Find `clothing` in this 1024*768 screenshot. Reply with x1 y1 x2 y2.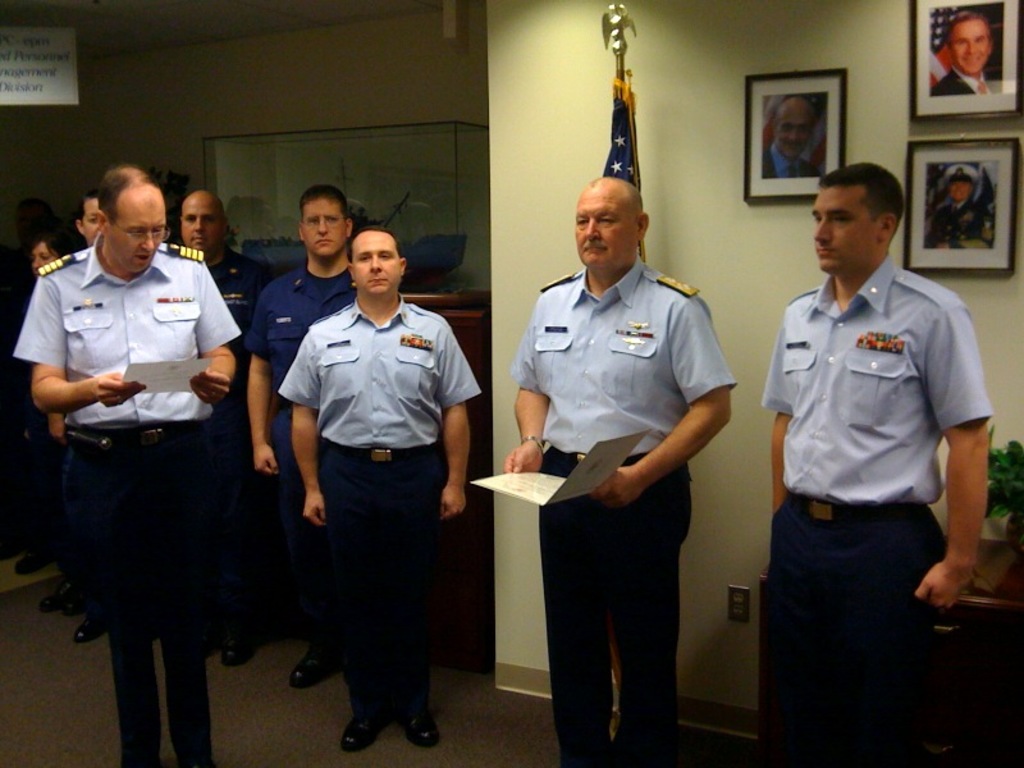
250 265 349 543.
